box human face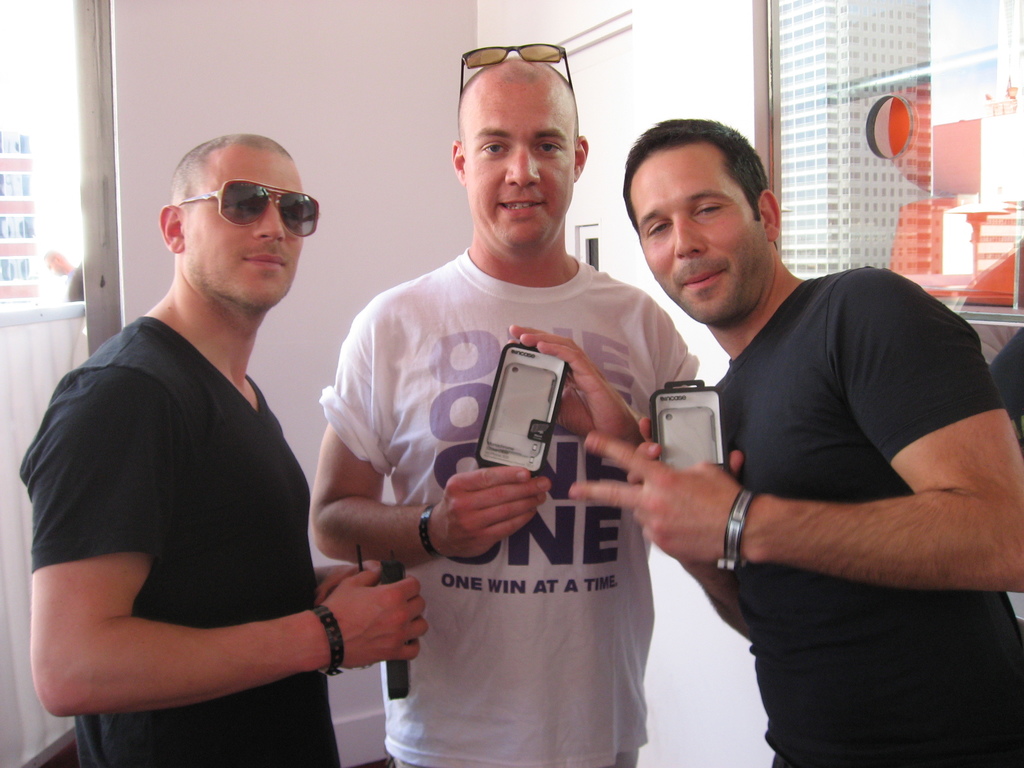
select_region(627, 154, 762, 326)
